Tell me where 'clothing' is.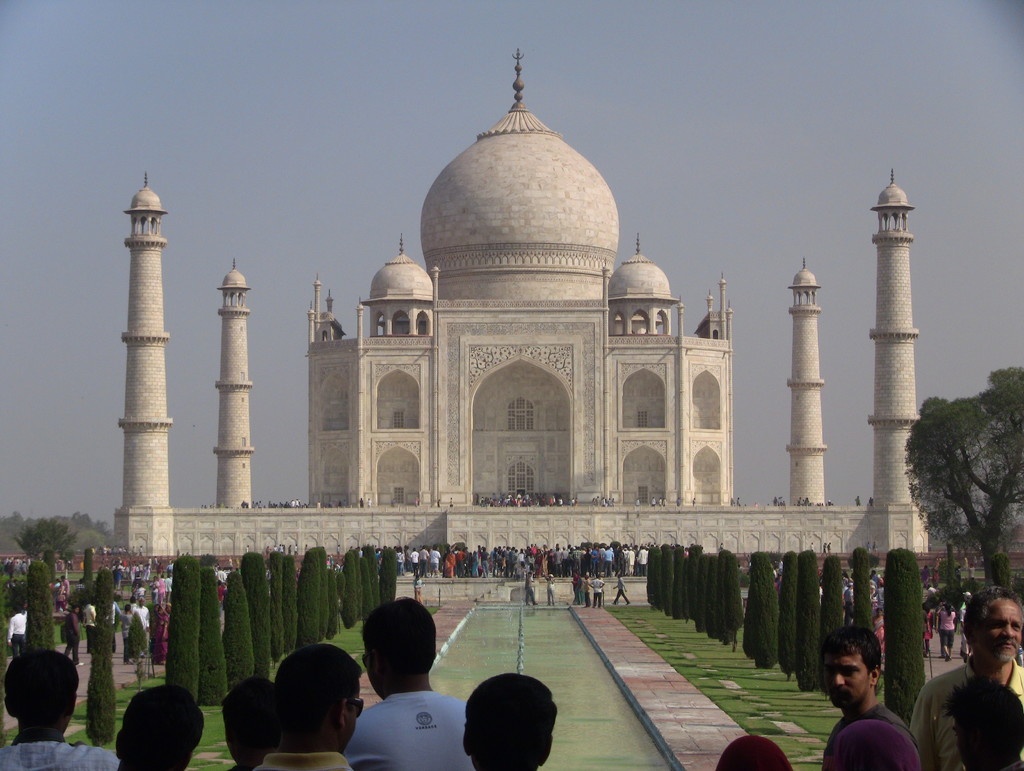
'clothing' is at region(60, 581, 68, 598).
